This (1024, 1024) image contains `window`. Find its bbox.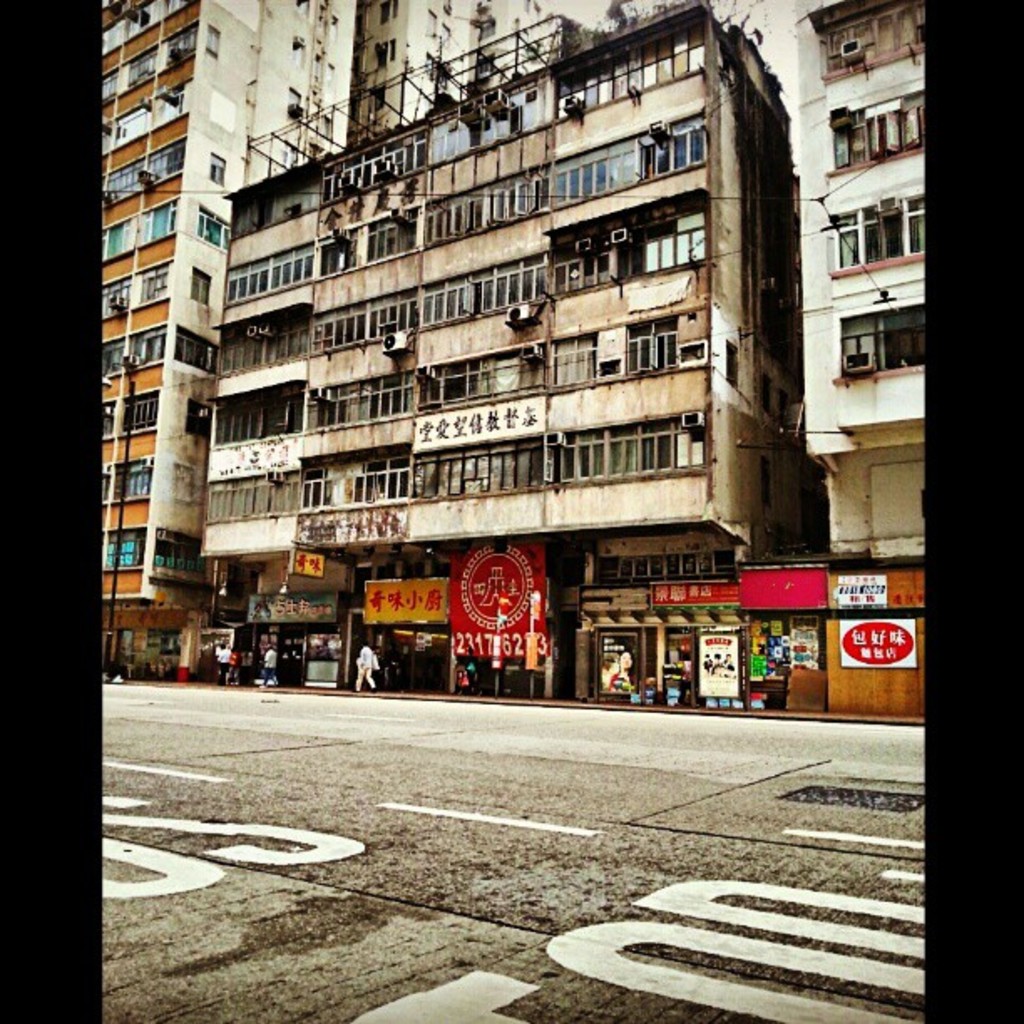
<region>832, 296, 930, 375</region>.
